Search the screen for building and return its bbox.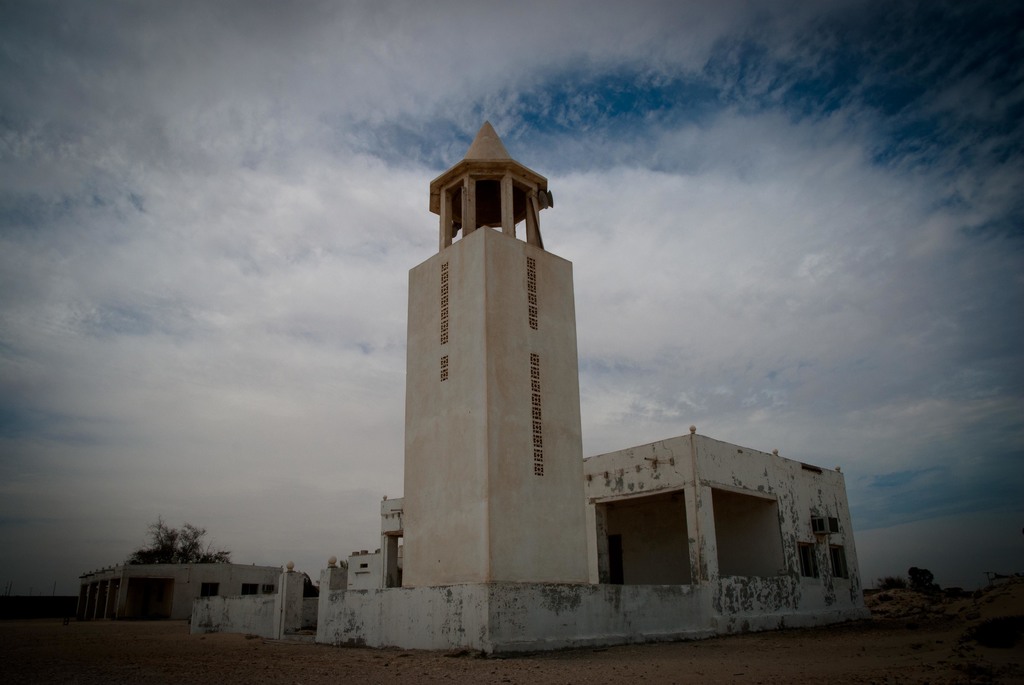
Found: {"left": 76, "top": 565, "right": 312, "bottom": 620}.
